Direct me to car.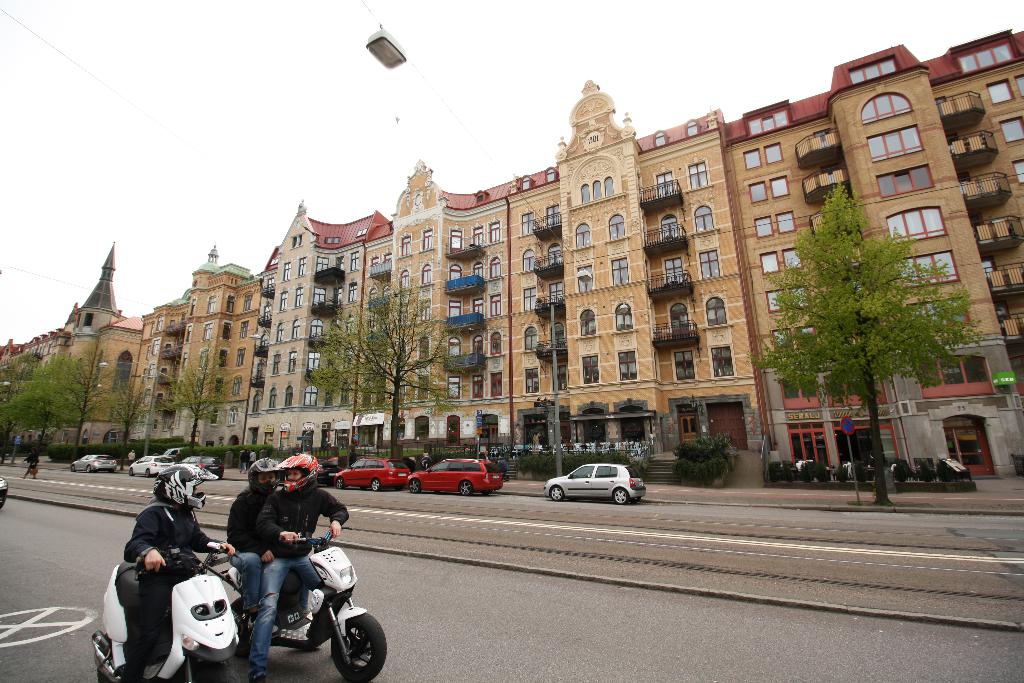
Direction: select_region(545, 463, 644, 503).
